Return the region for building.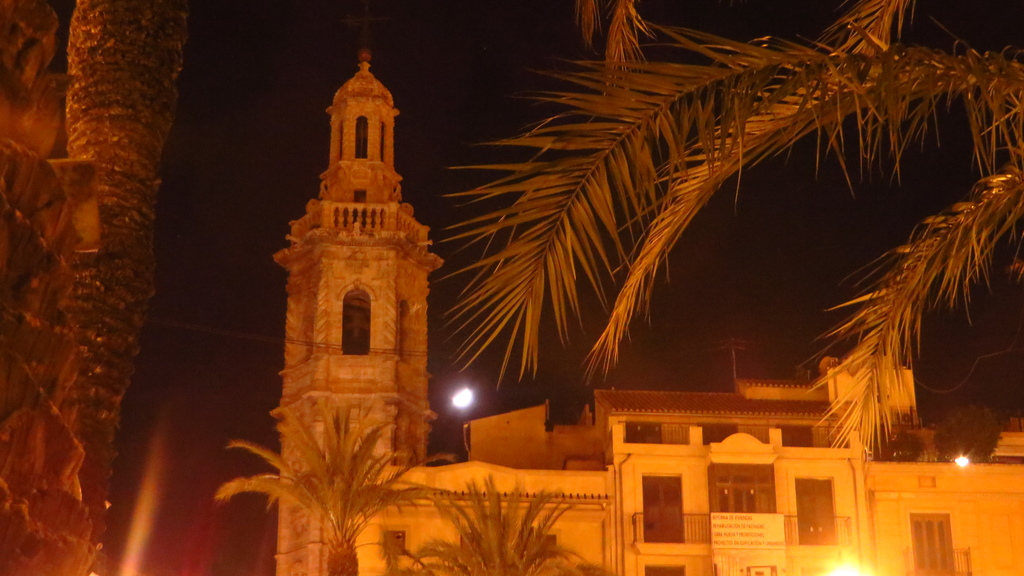
351/335/1023/575.
